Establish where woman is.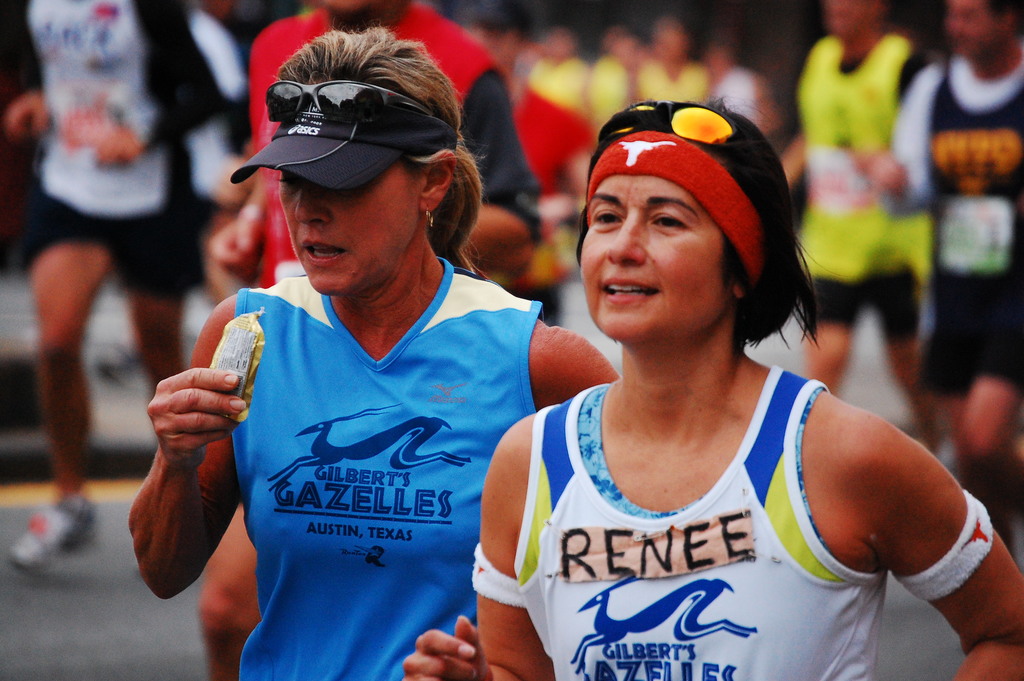
Established at left=456, top=108, right=975, bottom=653.
